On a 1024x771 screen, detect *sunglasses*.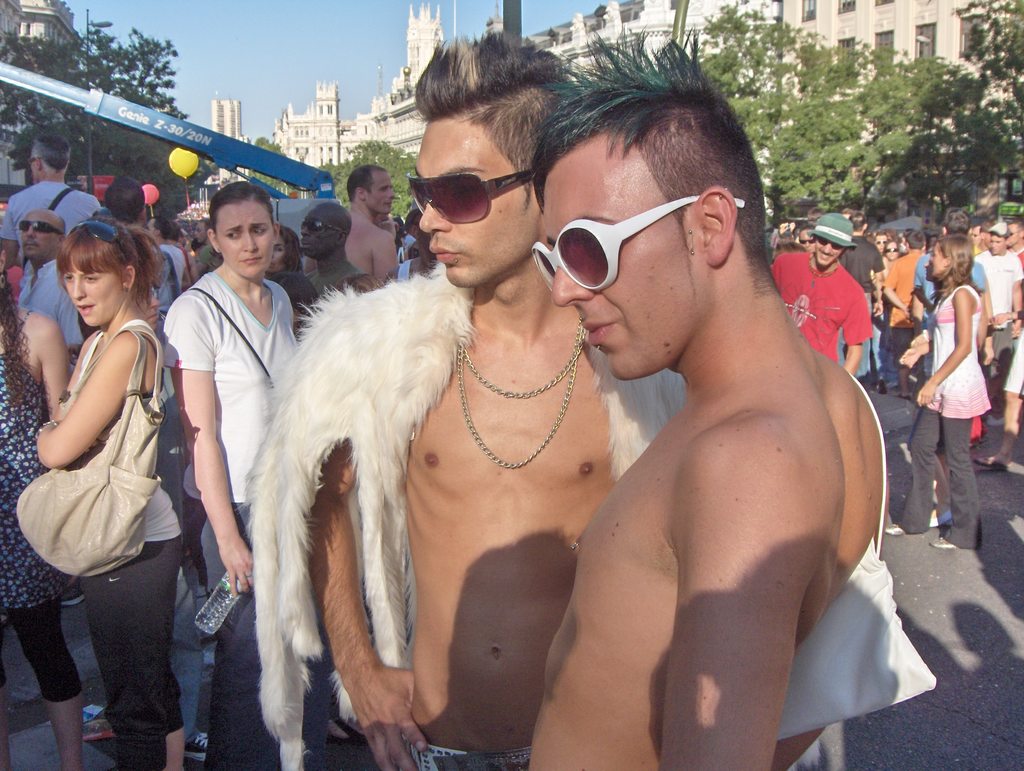
<region>410, 172, 540, 224</region>.
